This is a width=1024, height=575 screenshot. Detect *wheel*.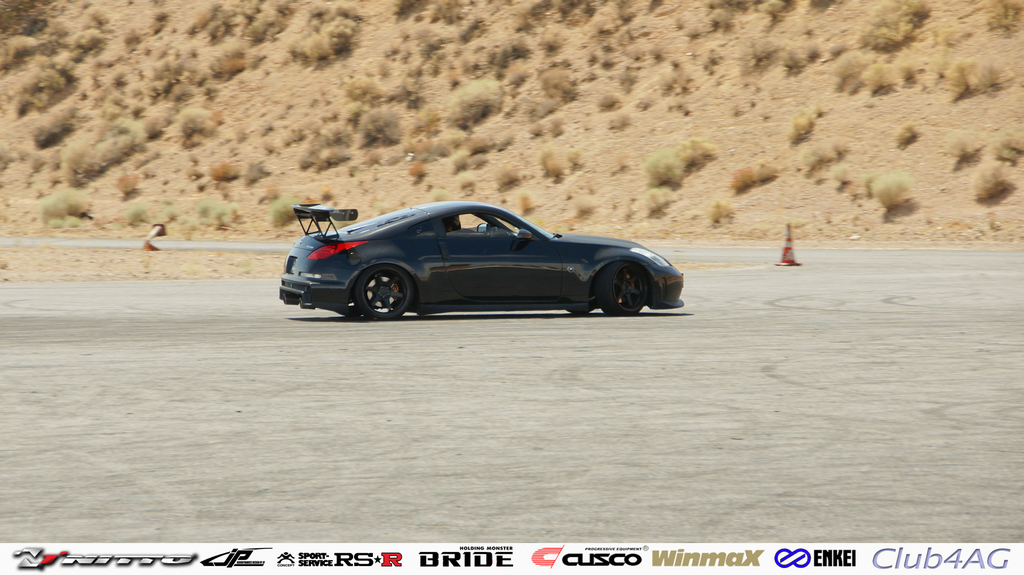
(571,308,593,316).
